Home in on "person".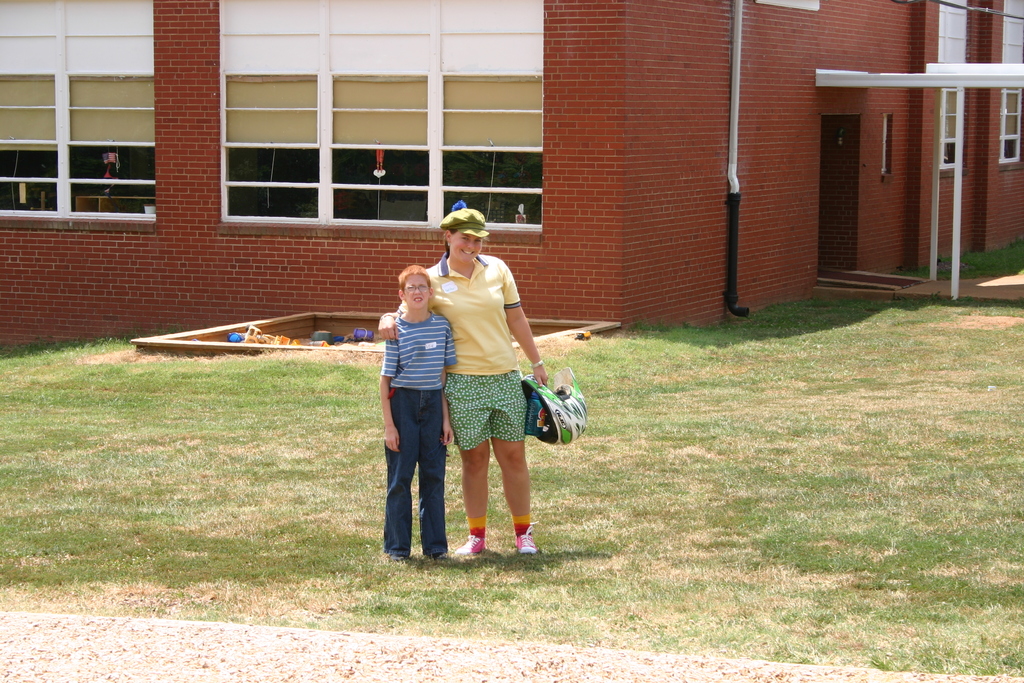
Homed in at [x1=376, y1=261, x2=461, y2=562].
